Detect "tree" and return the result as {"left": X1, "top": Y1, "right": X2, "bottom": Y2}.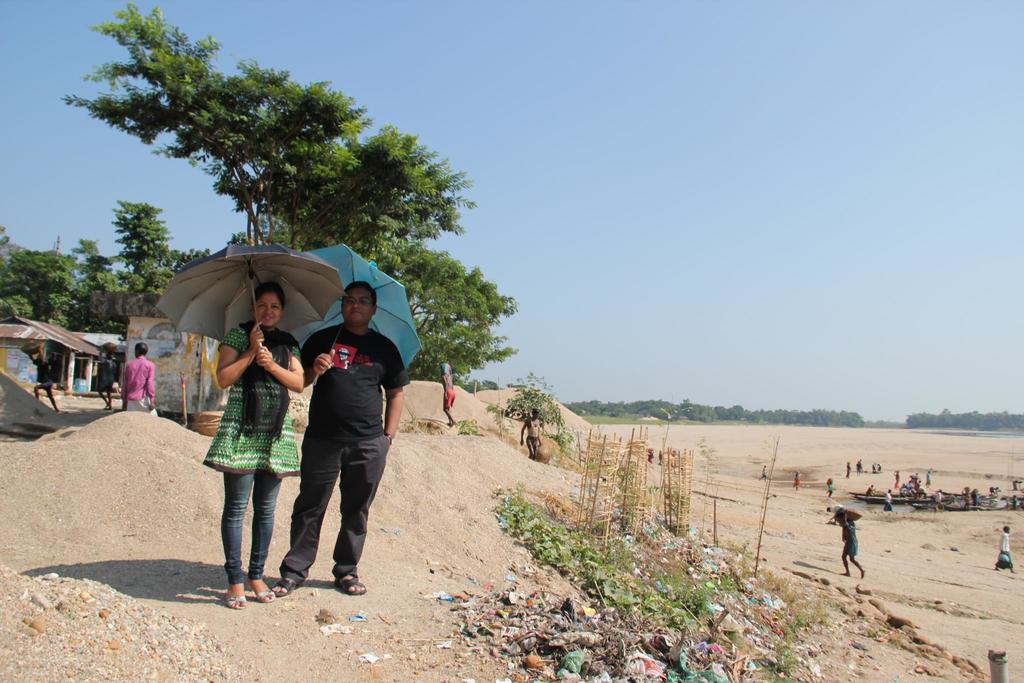
{"left": 0, "top": 232, "right": 116, "bottom": 321}.
